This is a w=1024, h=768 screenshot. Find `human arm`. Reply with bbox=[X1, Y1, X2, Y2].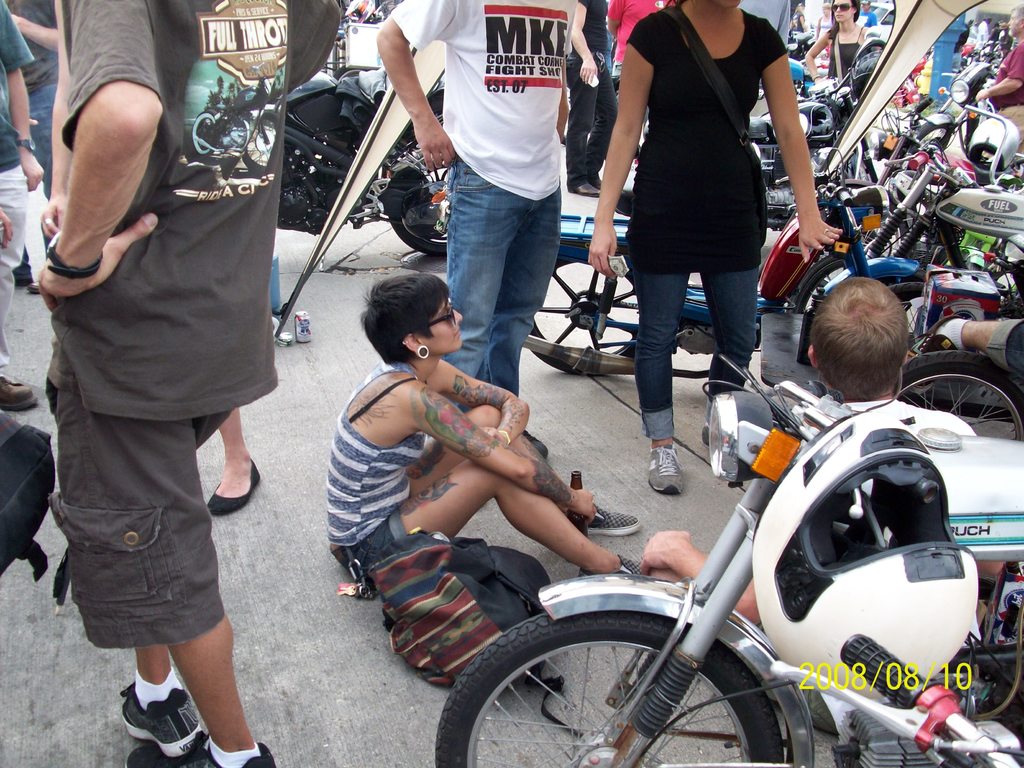
bbox=[588, 15, 653, 286].
